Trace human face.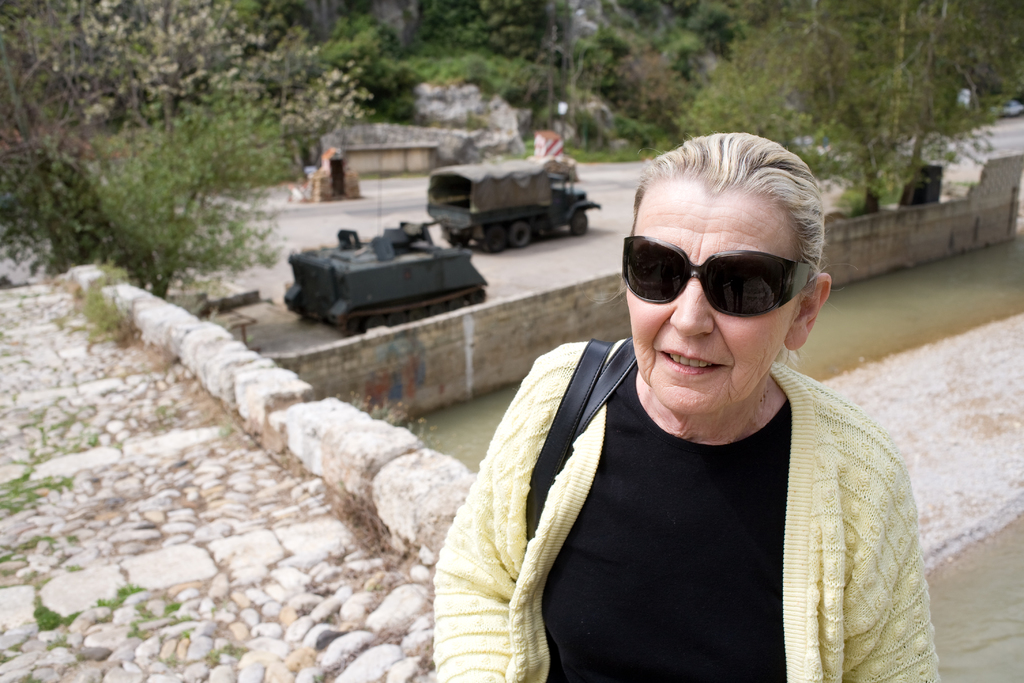
Traced to BBox(624, 194, 810, 409).
